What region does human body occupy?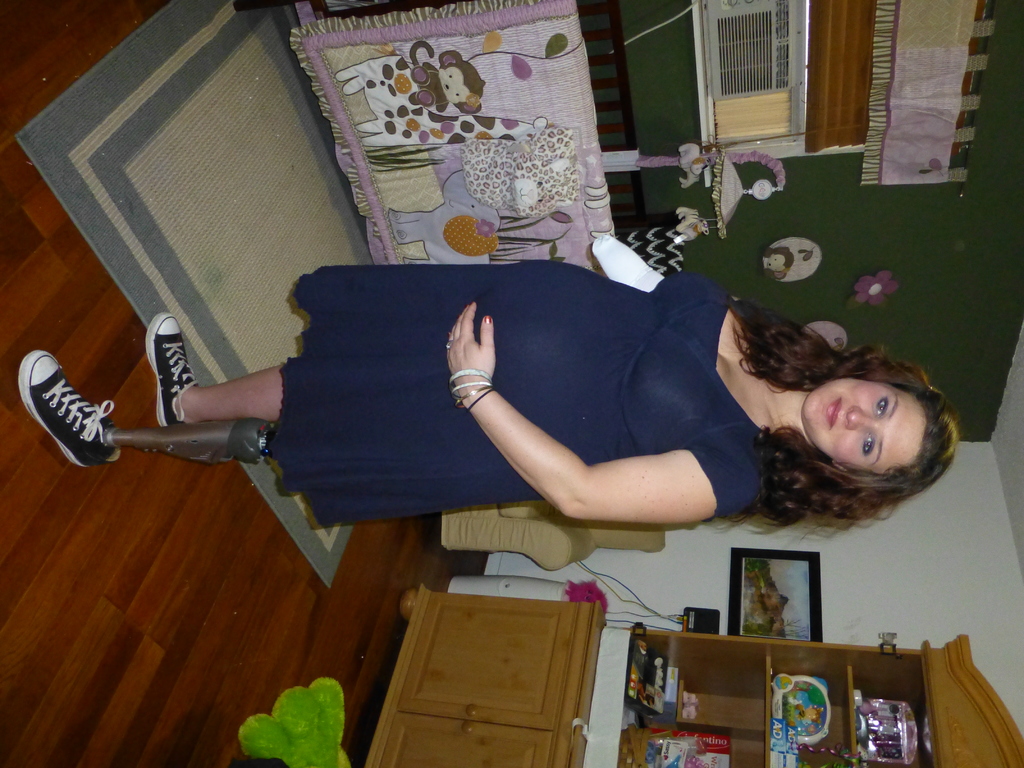
crop(22, 234, 962, 534).
